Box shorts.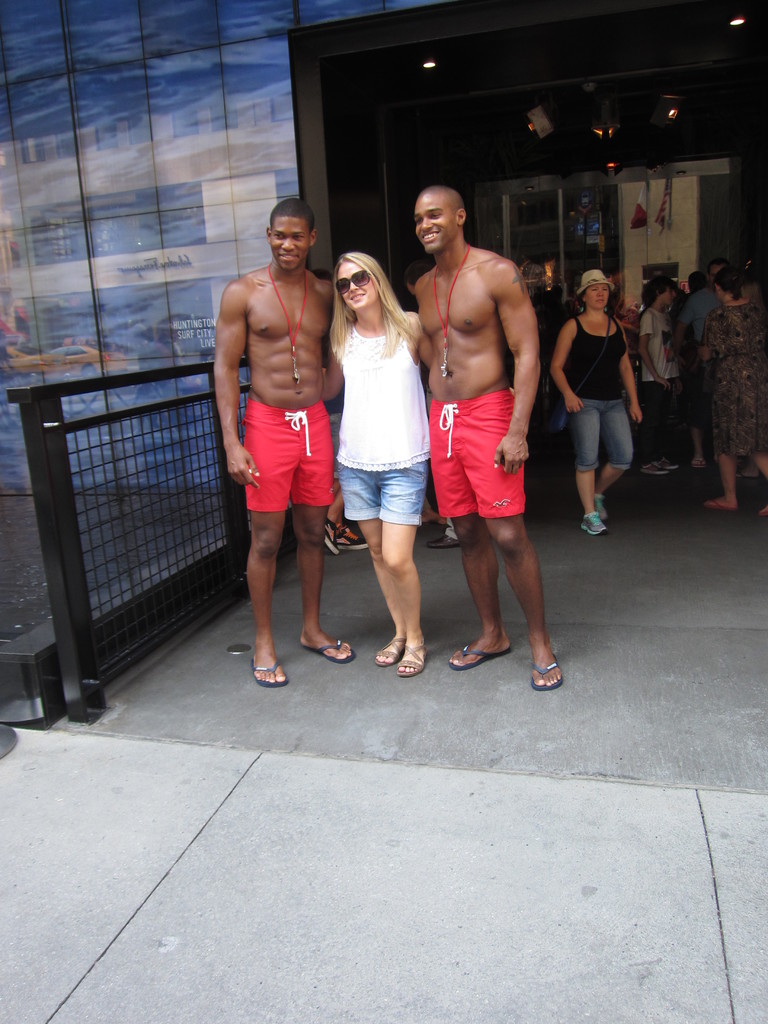
{"x1": 245, "y1": 403, "x2": 333, "y2": 511}.
